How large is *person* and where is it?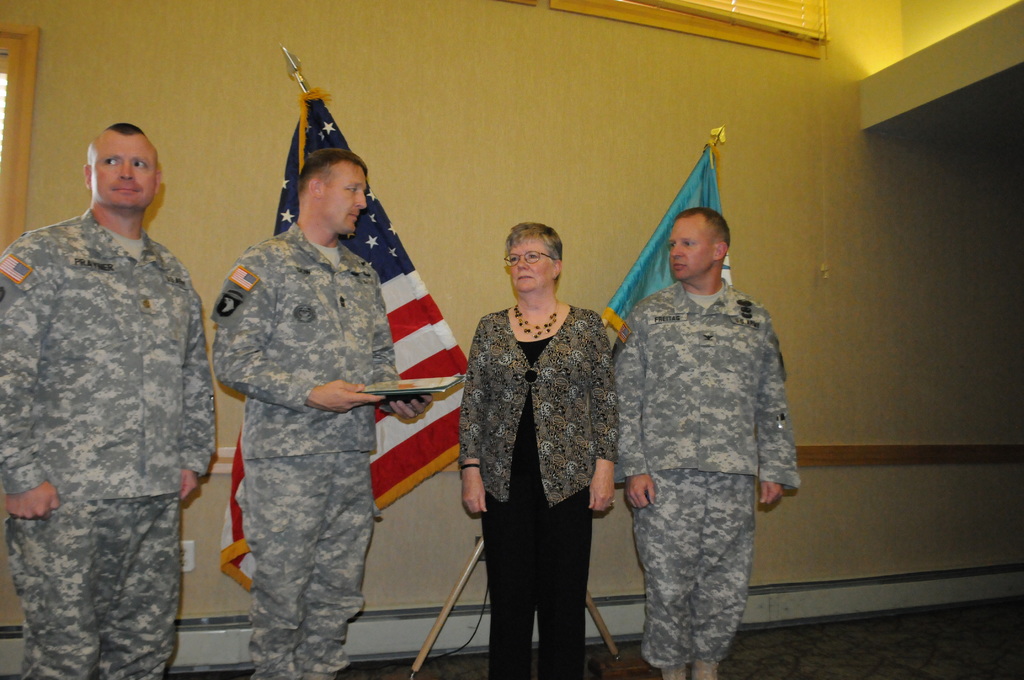
Bounding box: left=212, top=142, right=435, bottom=679.
